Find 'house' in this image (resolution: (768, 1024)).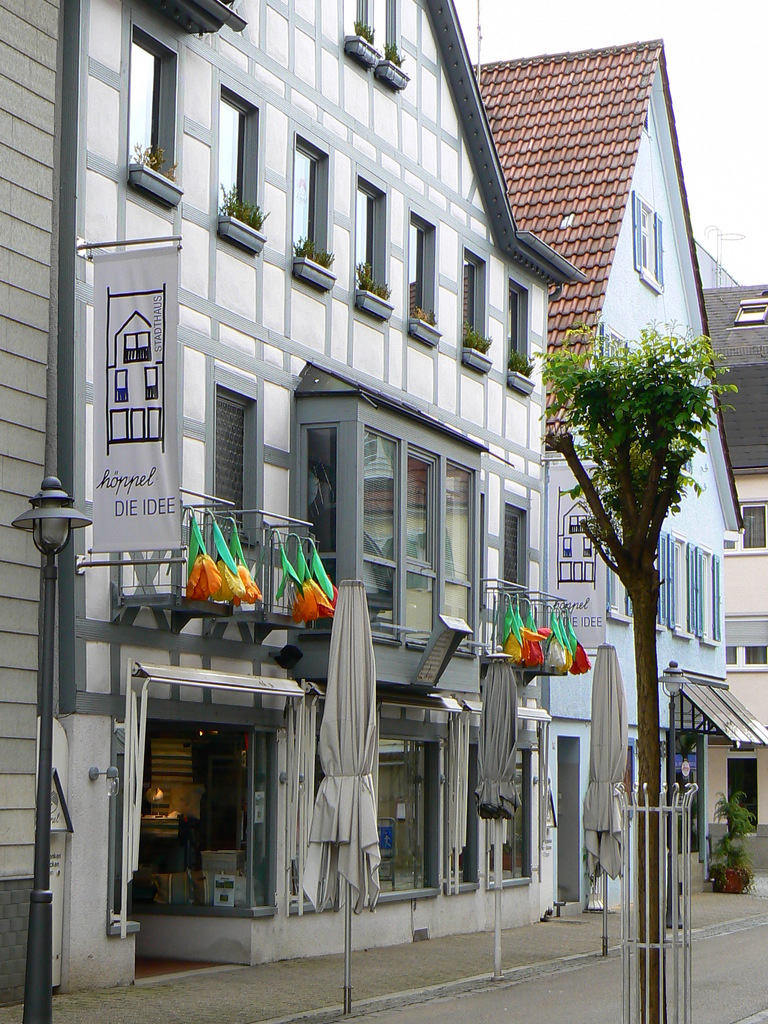
BBox(44, 0, 562, 930).
